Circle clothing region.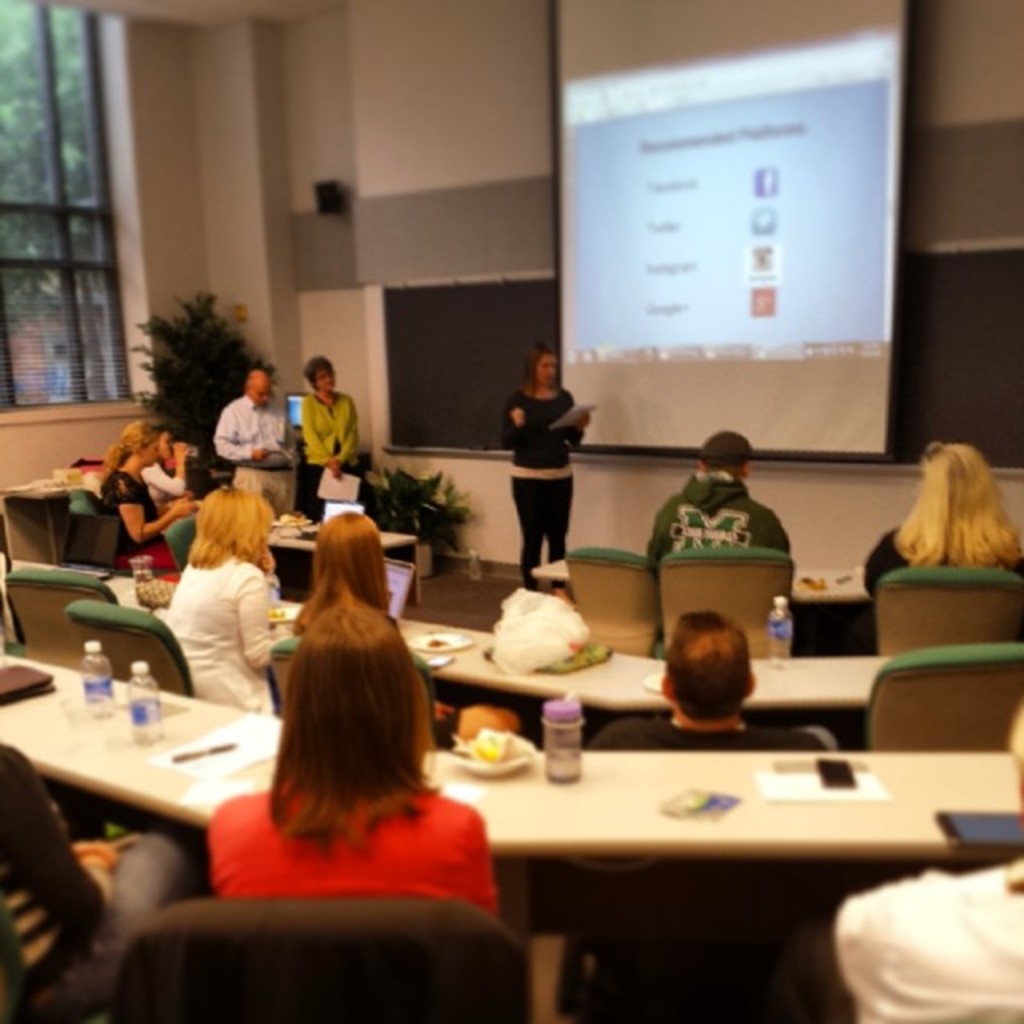
Region: crop(638, 466, 795, 586).
